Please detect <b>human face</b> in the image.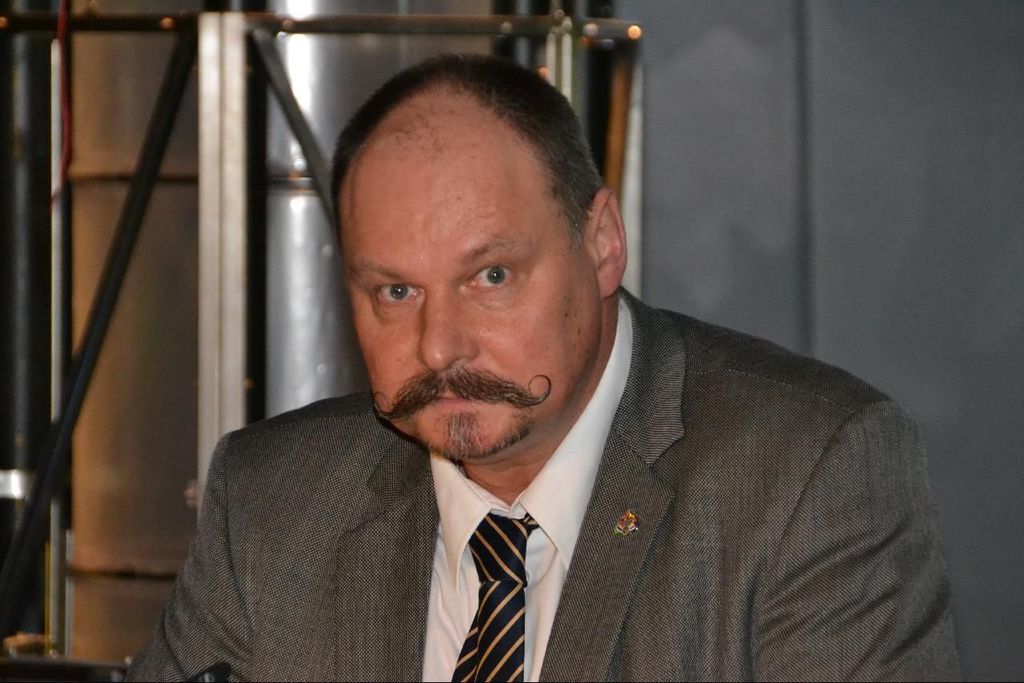
box=[340, 146, 593, 467].
